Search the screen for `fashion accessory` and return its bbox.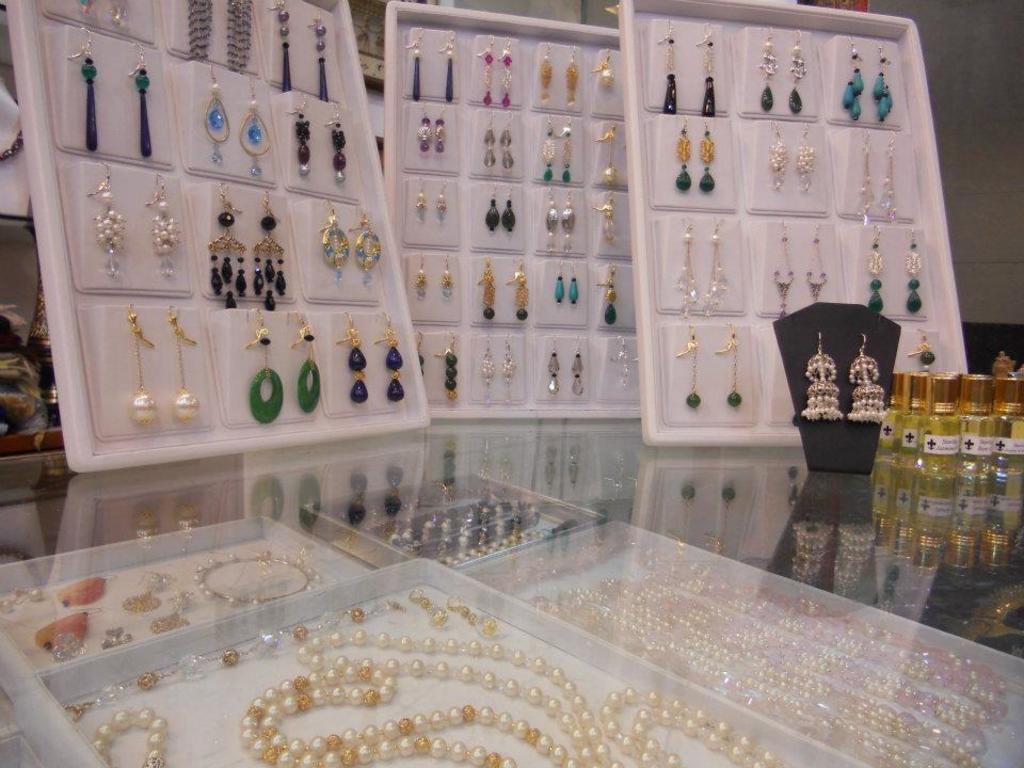
Found: (169,301,199,427).
